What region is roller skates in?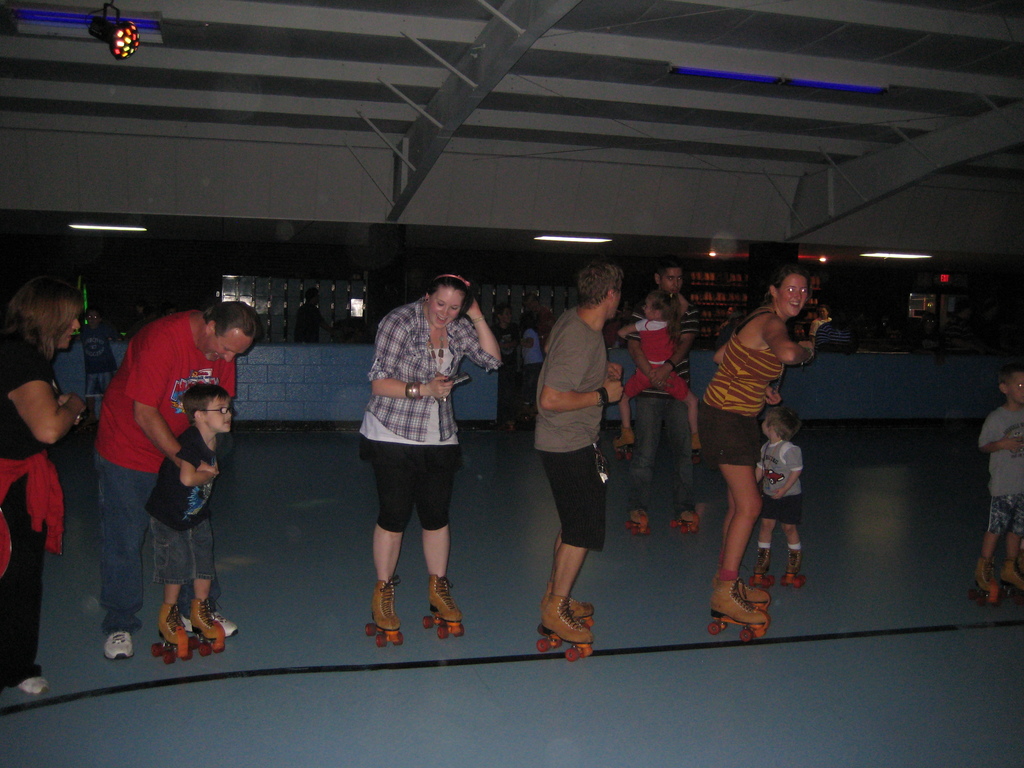
781/545/807/590.
